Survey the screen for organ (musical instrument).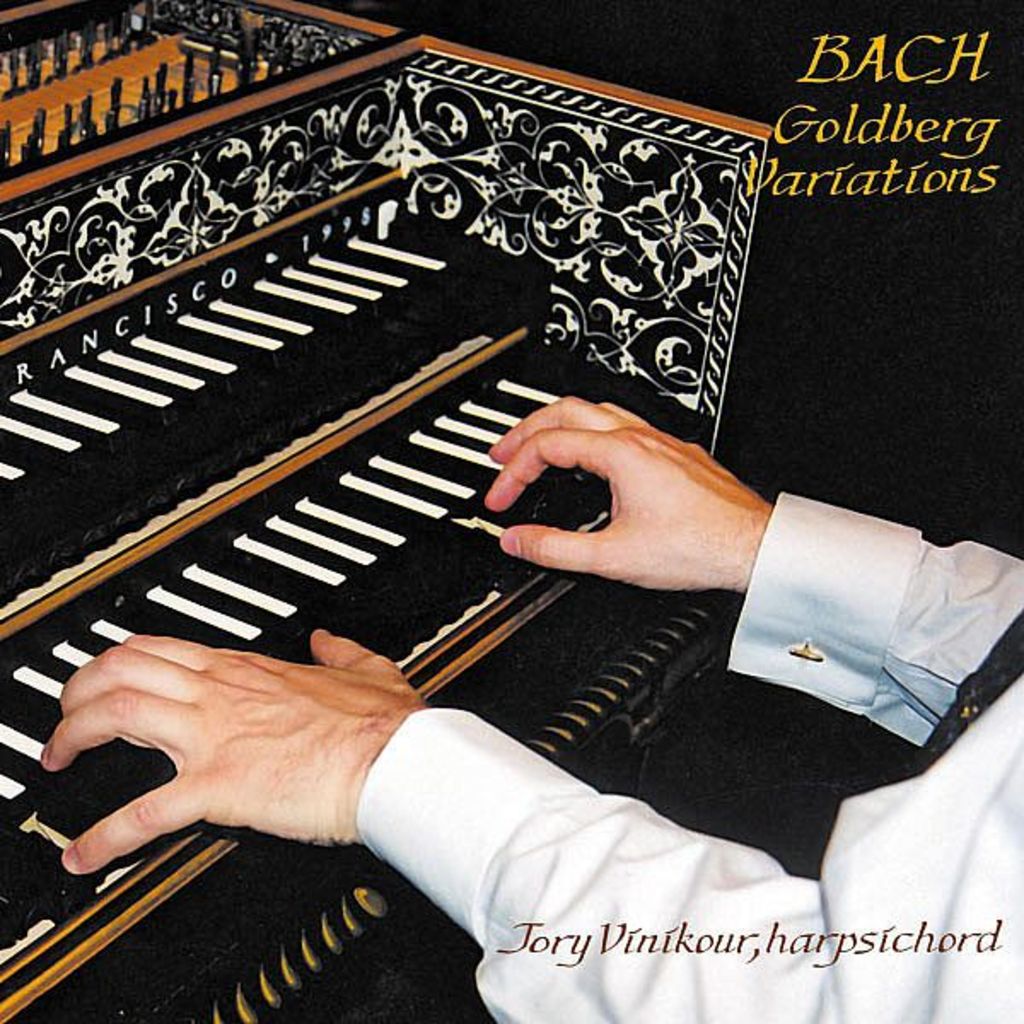
Survey found: <region>0, 5, 1022, 1022</region>.
